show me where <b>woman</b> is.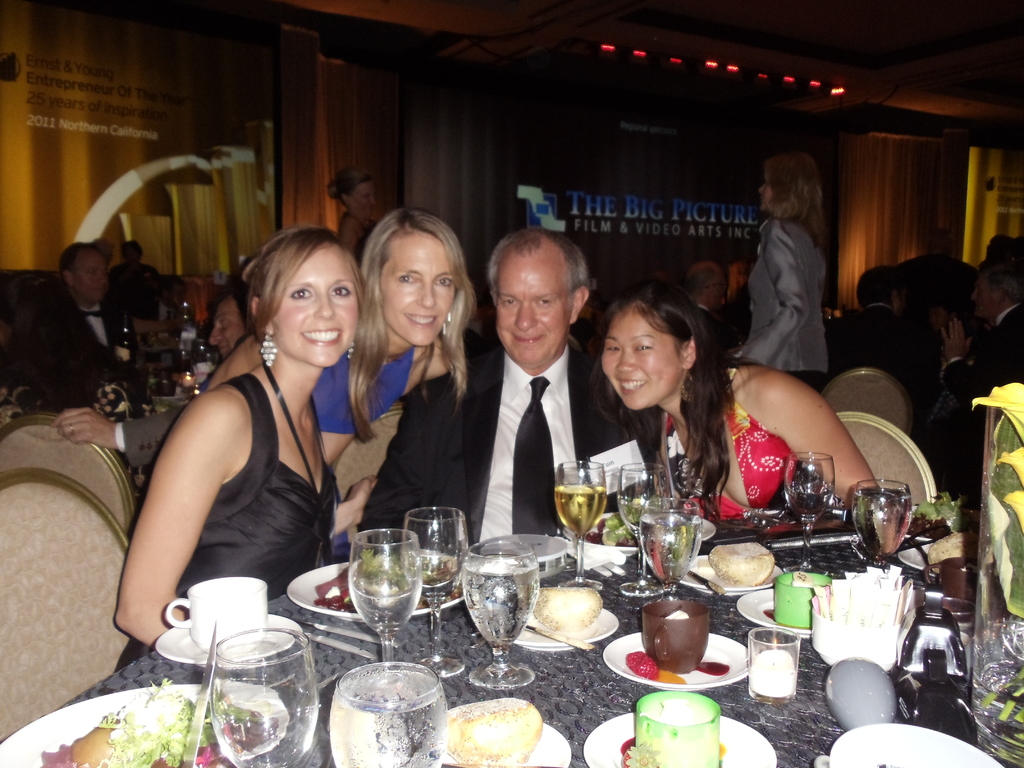
<b>woman</b> is at rect(589, 284, 874, 516).
